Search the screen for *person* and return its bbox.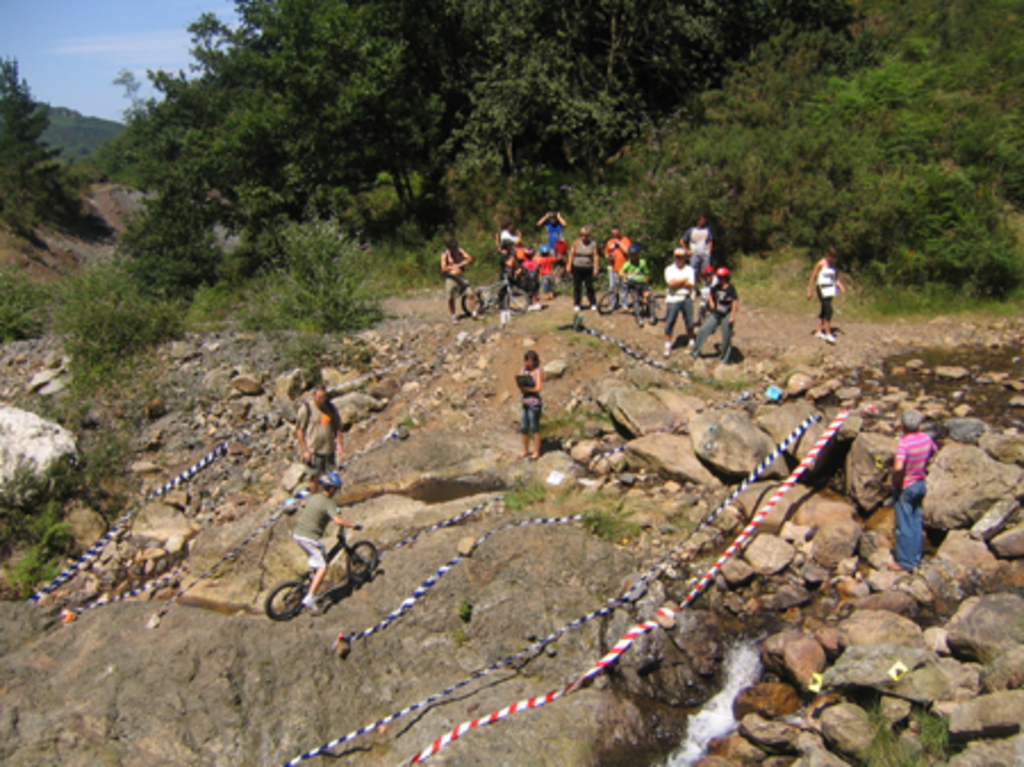
Found: 678/203/712/271.
